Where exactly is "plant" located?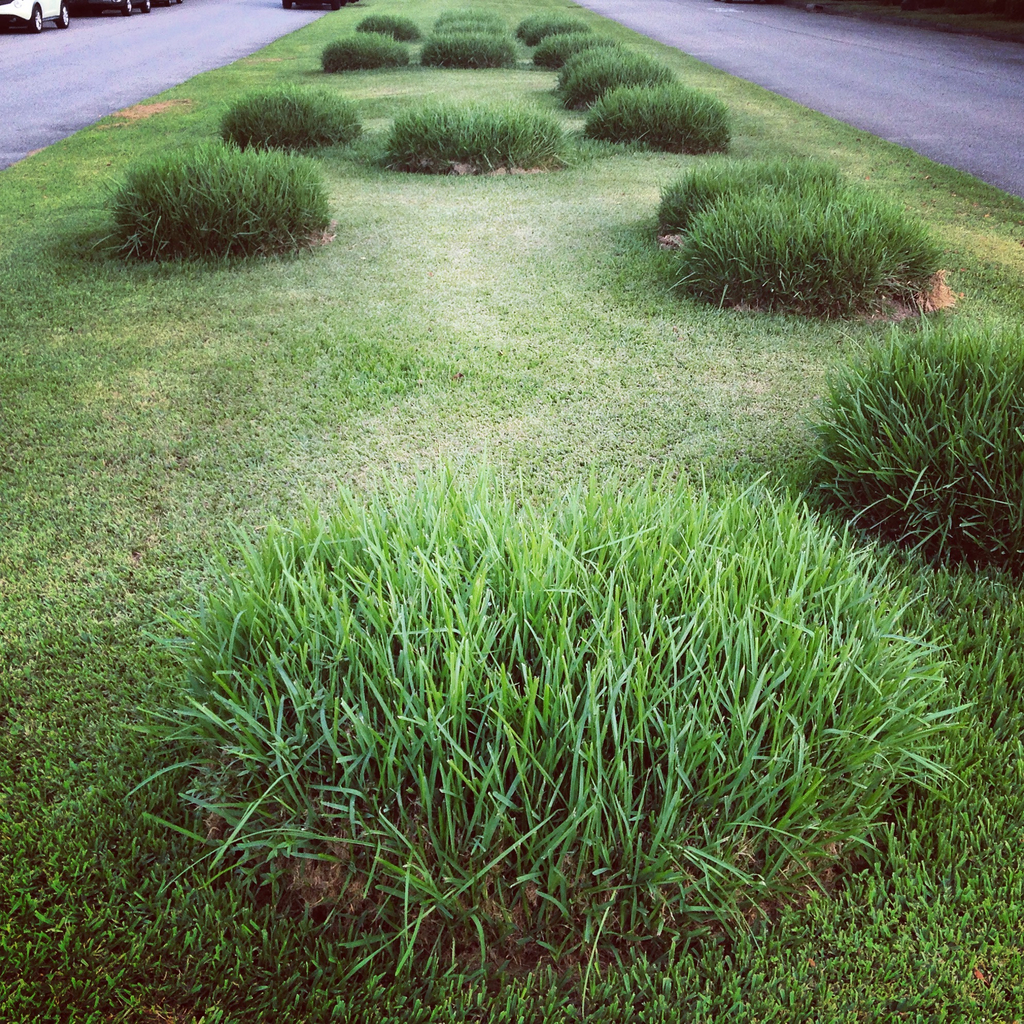
Its bounding box is 641/149/941/321.
